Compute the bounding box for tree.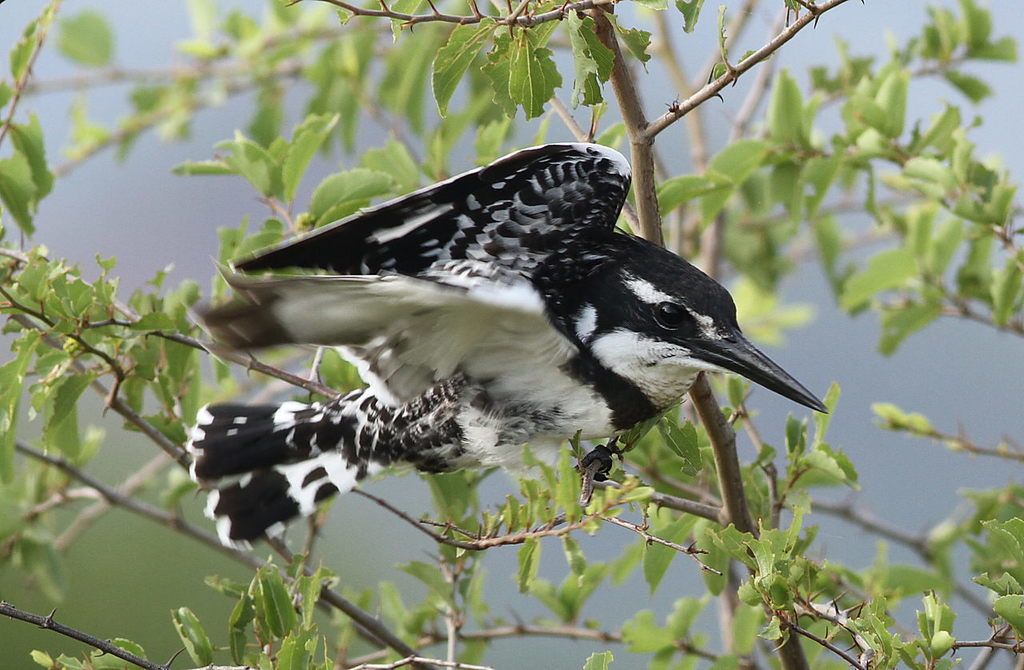
[left=0, top=0, right=1023, bottom=669].
